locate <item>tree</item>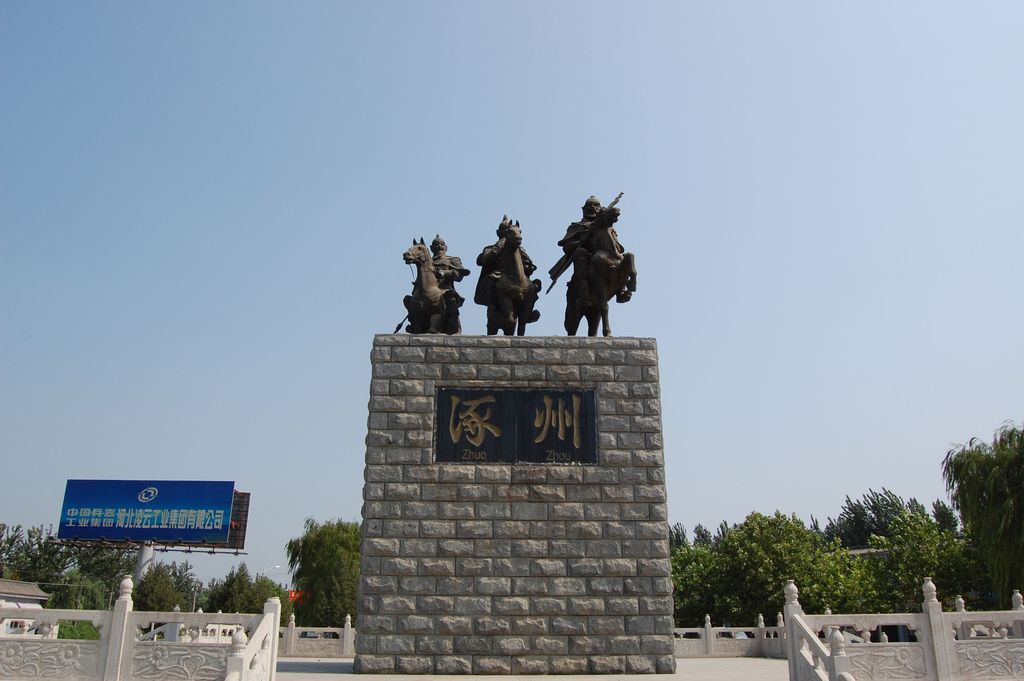
38:570:106:614
